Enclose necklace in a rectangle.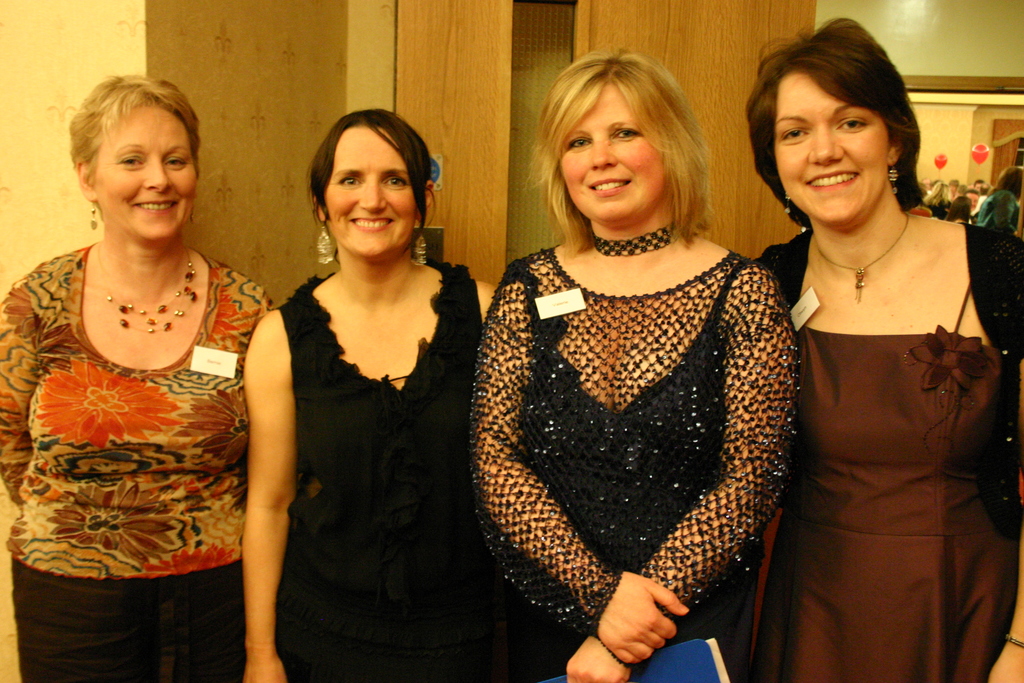
x1=817, y1=210, x2=908, y2=302.
